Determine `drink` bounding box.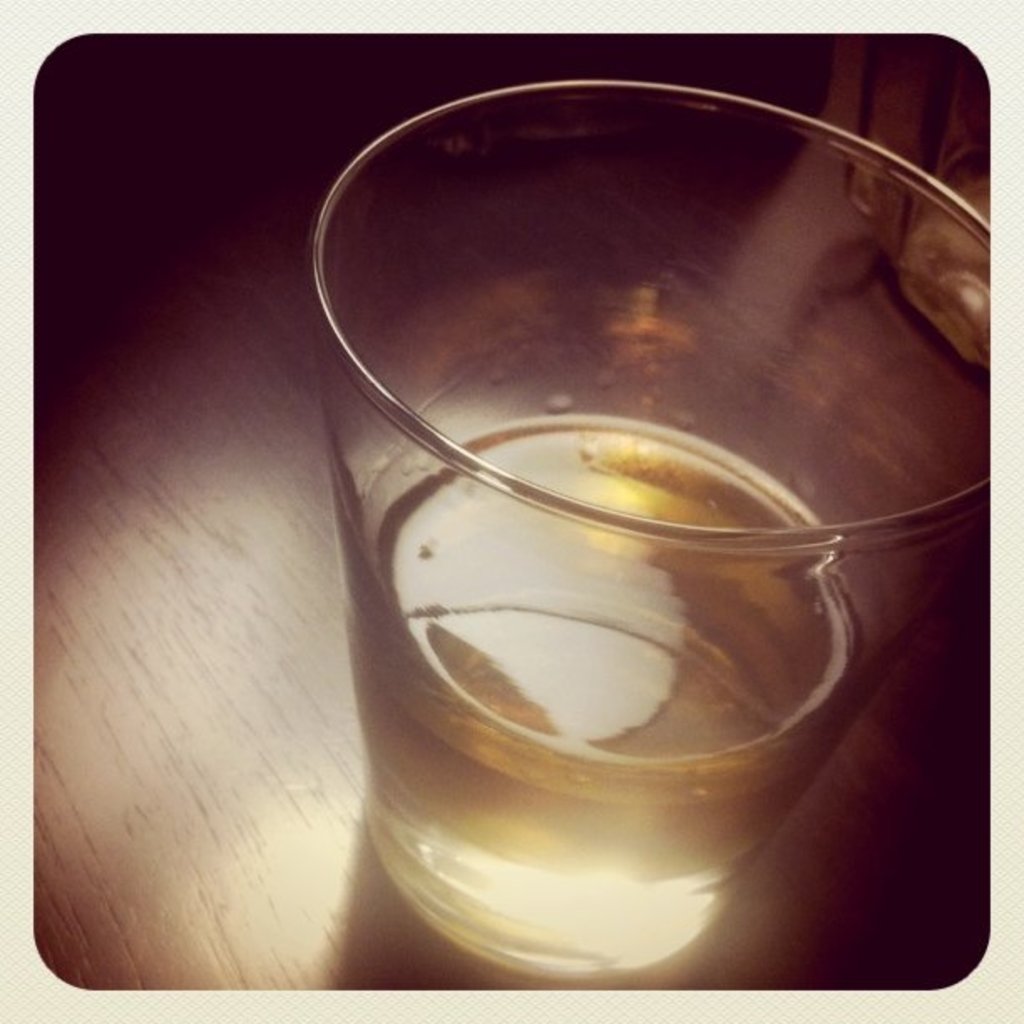
Determined: (left=346, top=415, right=872, bottom=989).
